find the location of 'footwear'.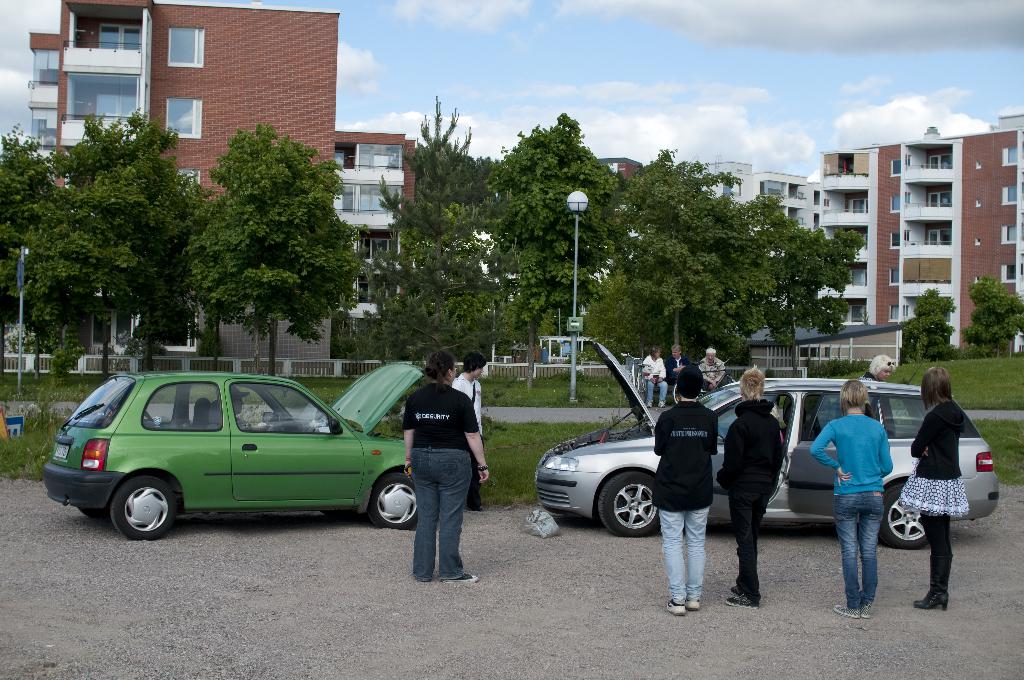
Location: bbox=[666, 599, 687, 617].
